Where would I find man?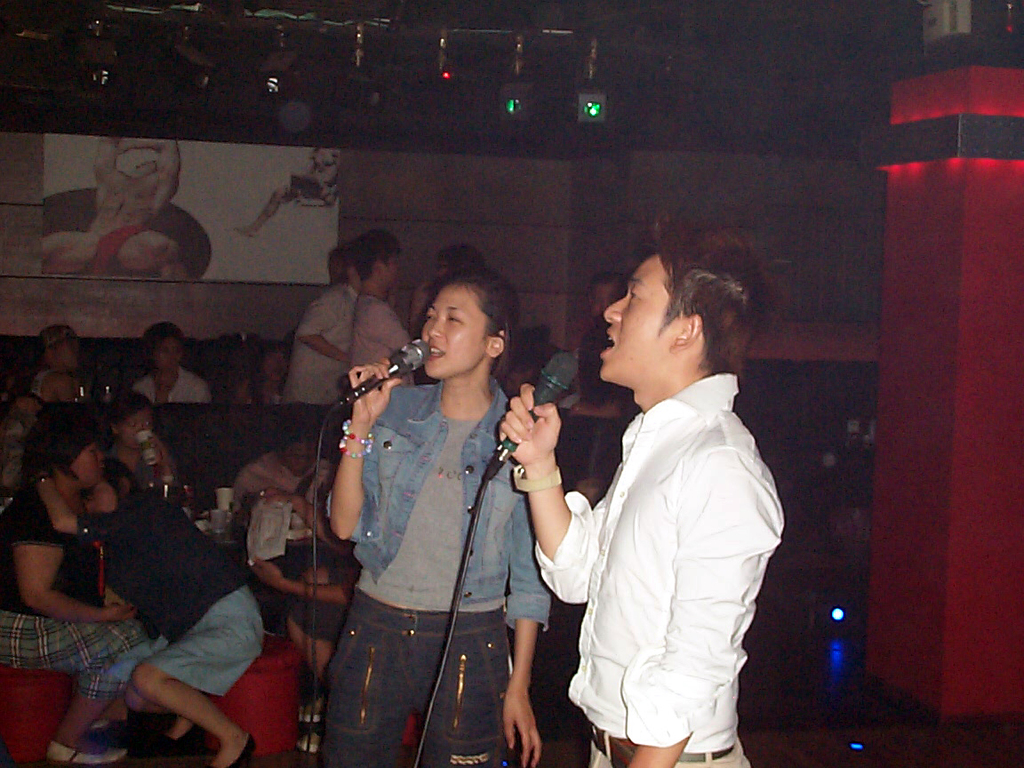
At pyautogui.locateOnScreen(570, 278, 634, 476).
